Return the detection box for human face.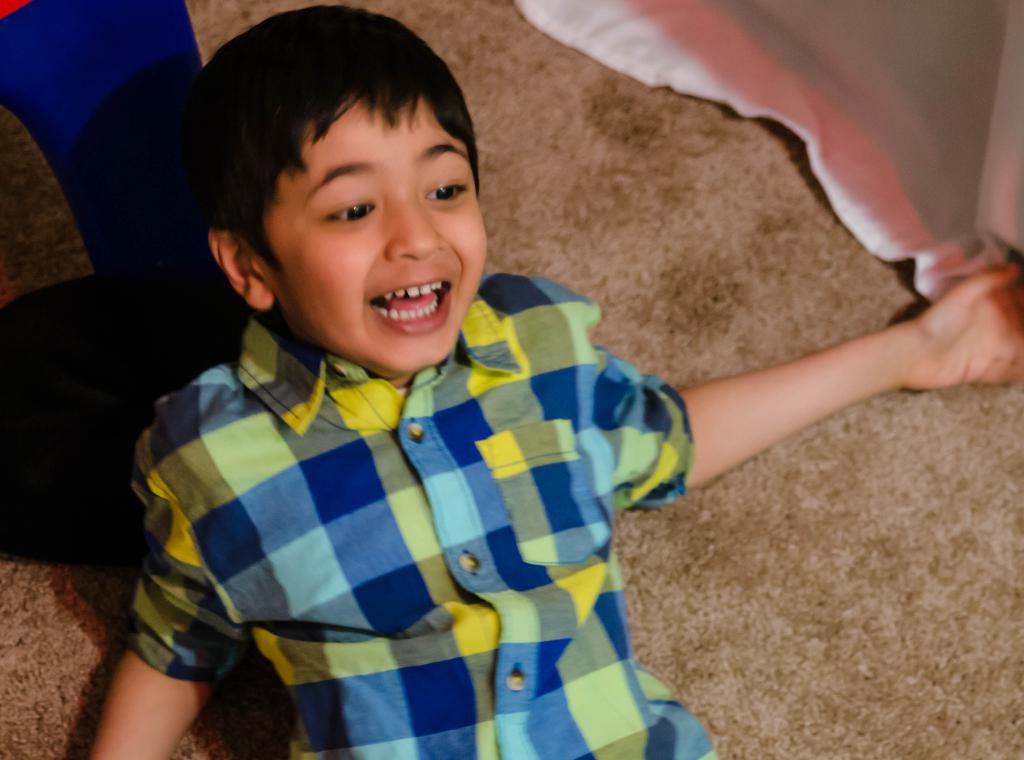
(268, 100, 484, 370).
